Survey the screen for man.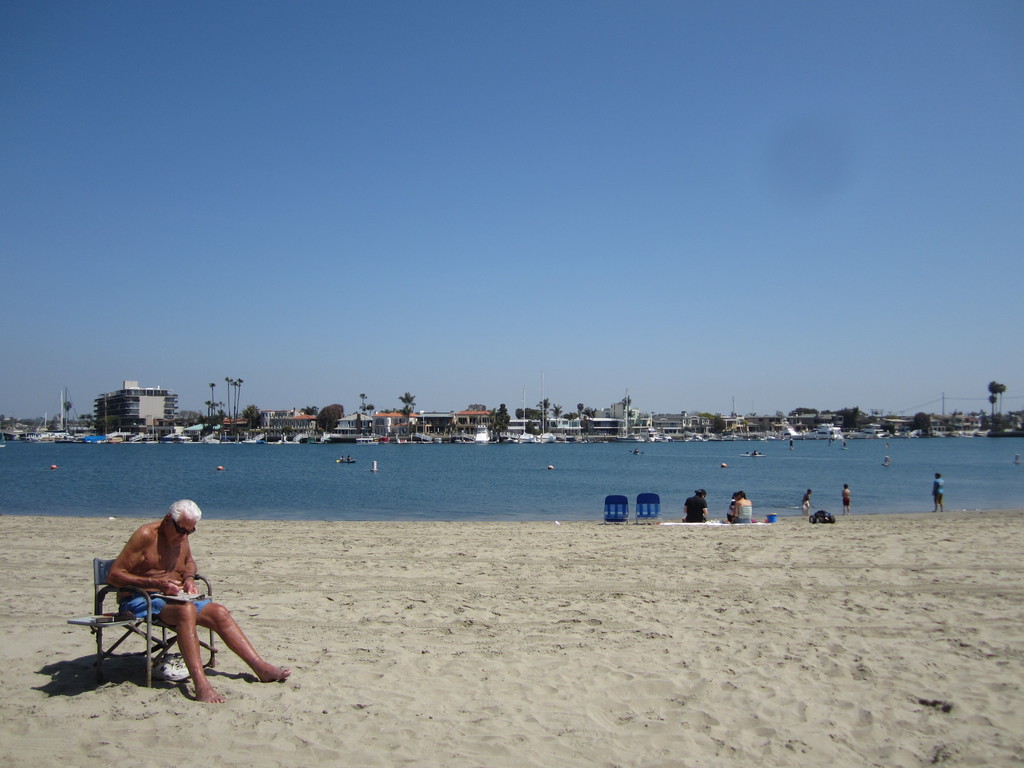
Survey found: x1=90 y1=503 x2=269 y2=708.
